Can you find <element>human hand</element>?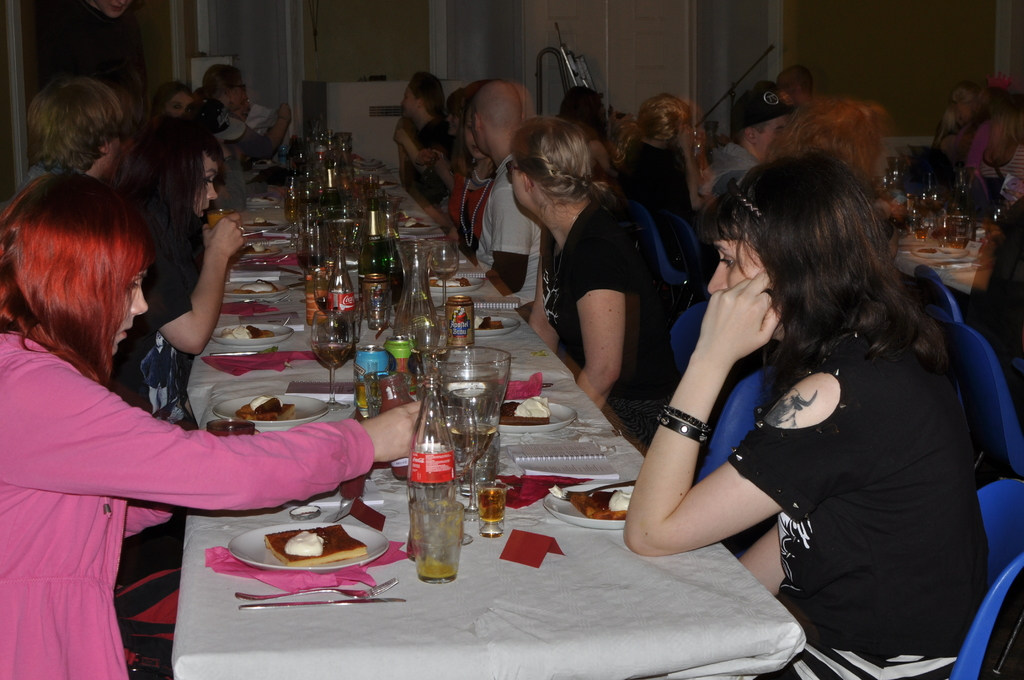
Yes, bounding box: pyautogui.locateOnScreen(709, 274, 790, 381).
